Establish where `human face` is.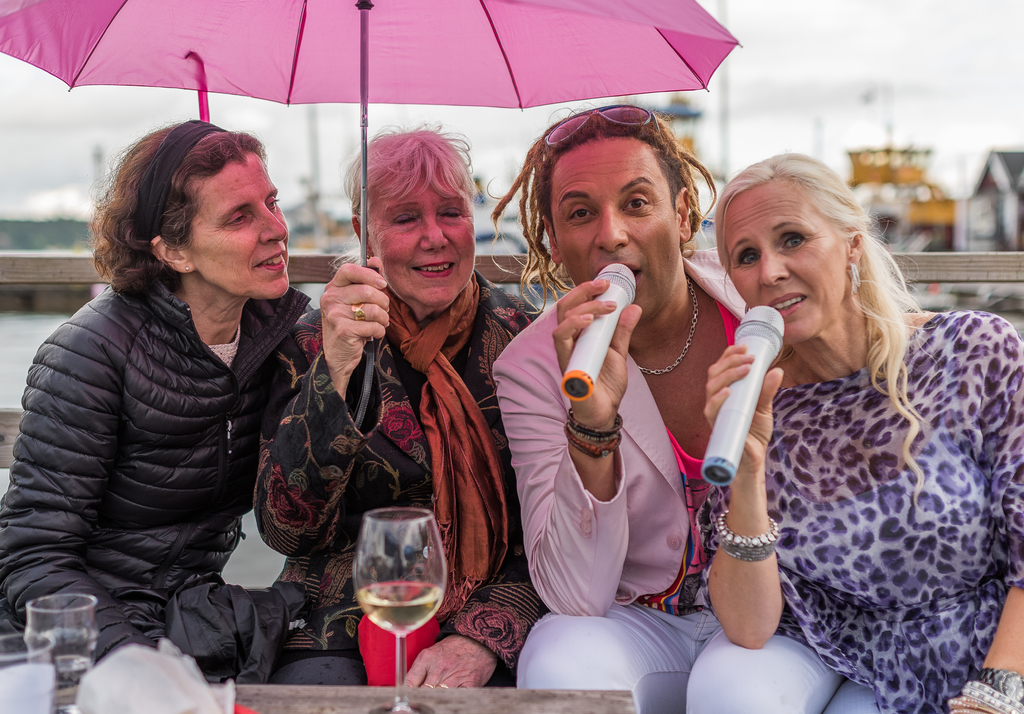
Established at Rect(193, 156, 290, 297).
